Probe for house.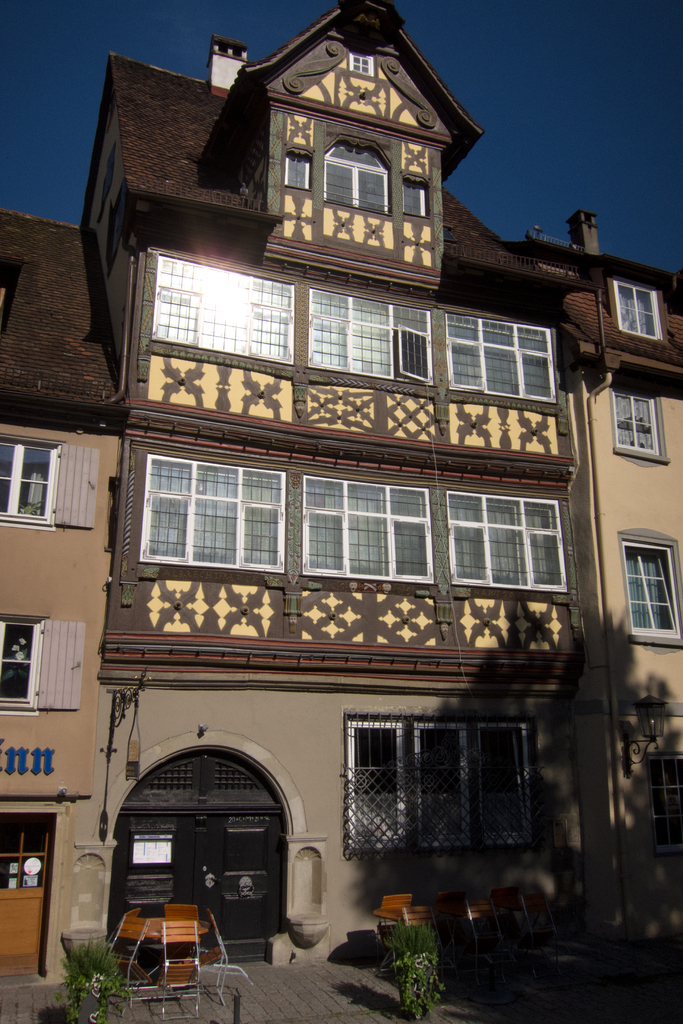
Probe result: rect(0, 0, 682, 988).
